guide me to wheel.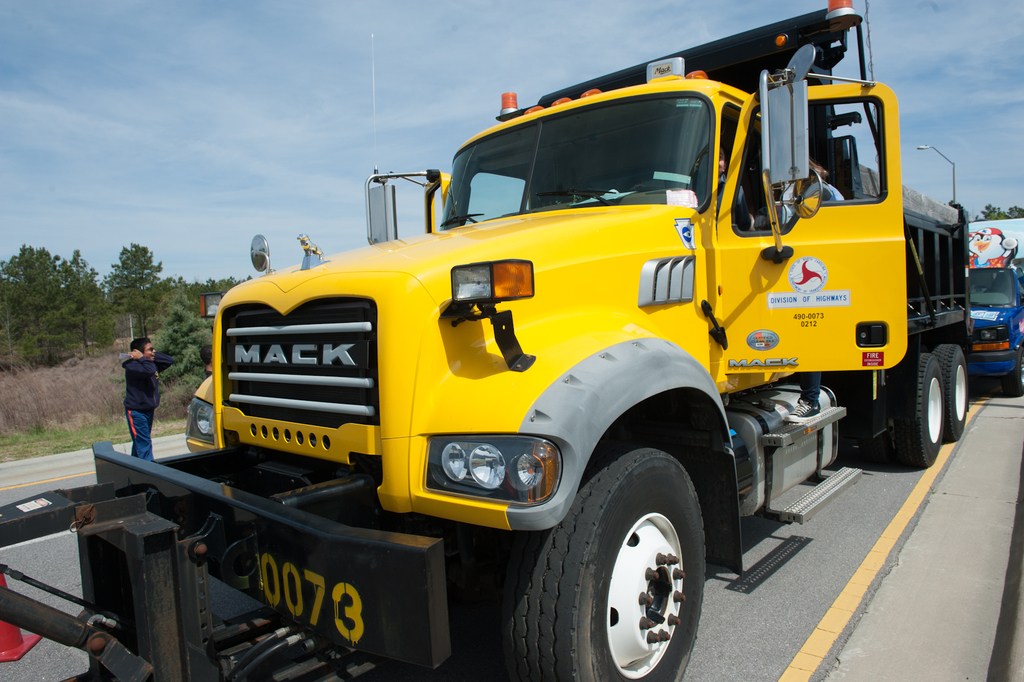
Guidance: {"left": 892, "top": 359, "right": 951, "bottom": 463}.
